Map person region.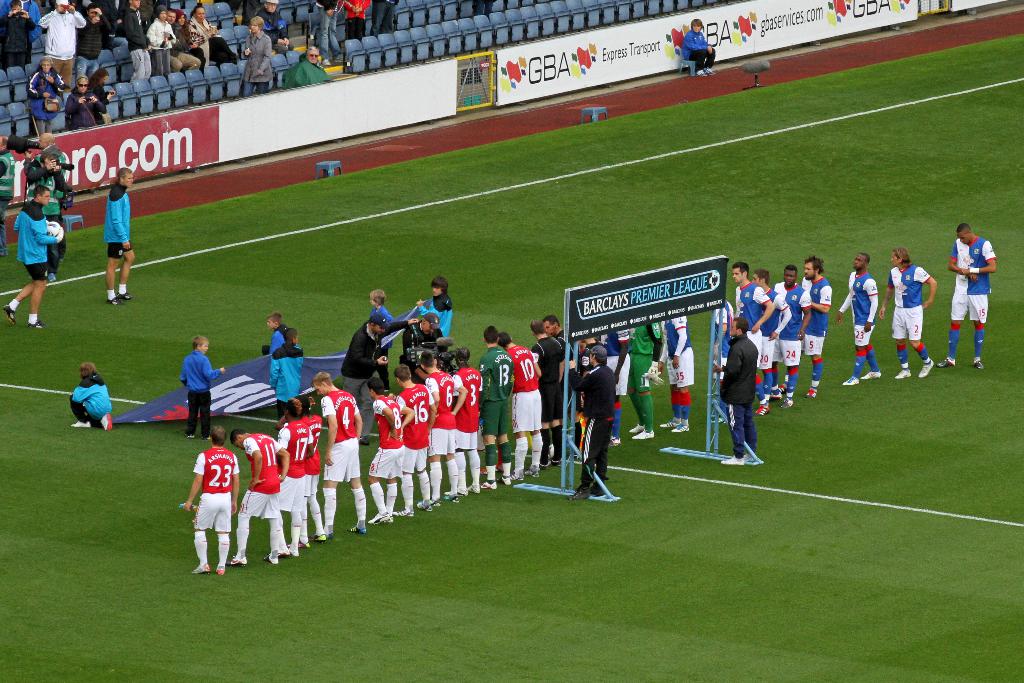
Mapped to locate(169, 4, 199, 73).
